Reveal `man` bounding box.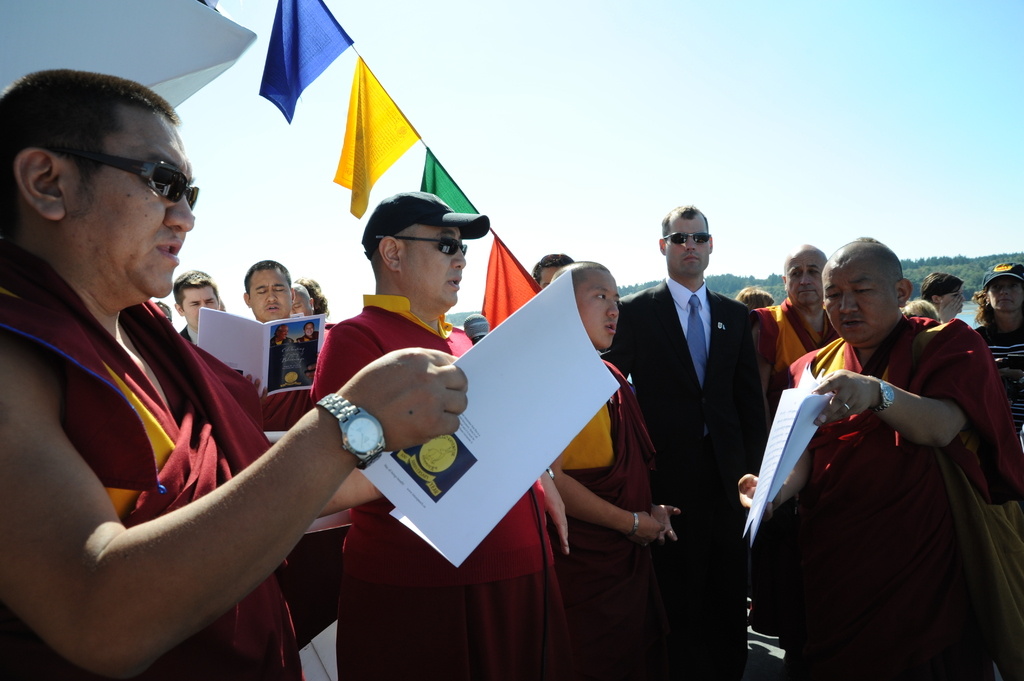
Revealed: x1=973 y1=264 x2=1023 y2=466.
